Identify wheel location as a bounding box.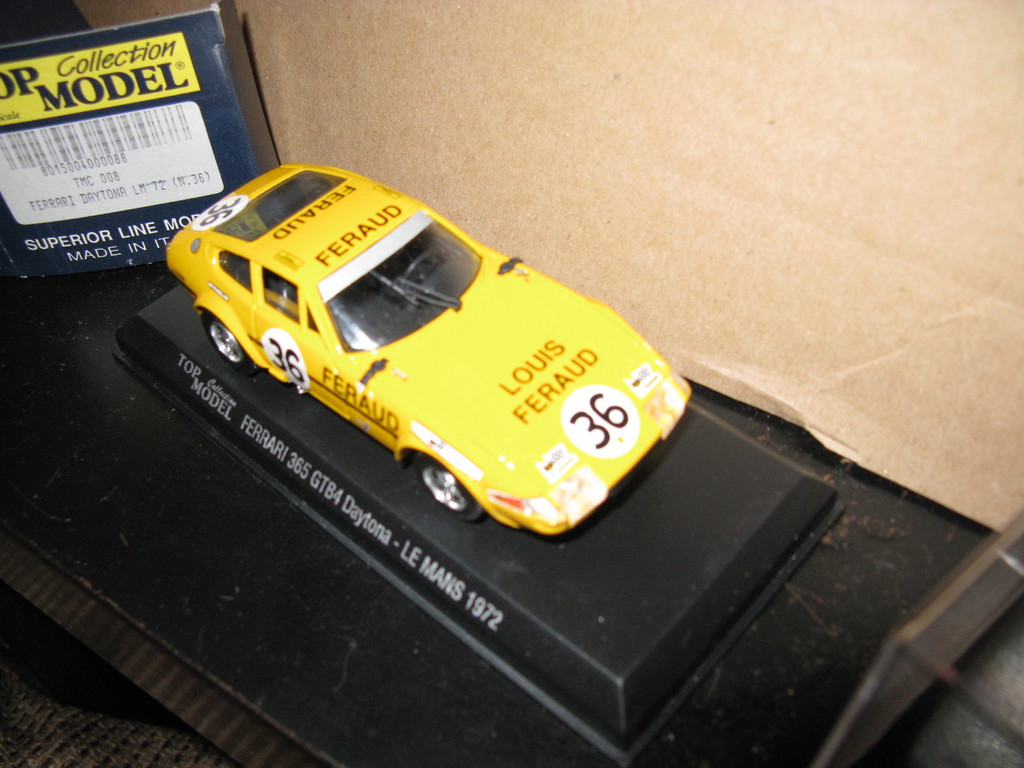
(left=410, top=461, right=481, bottom=518).
